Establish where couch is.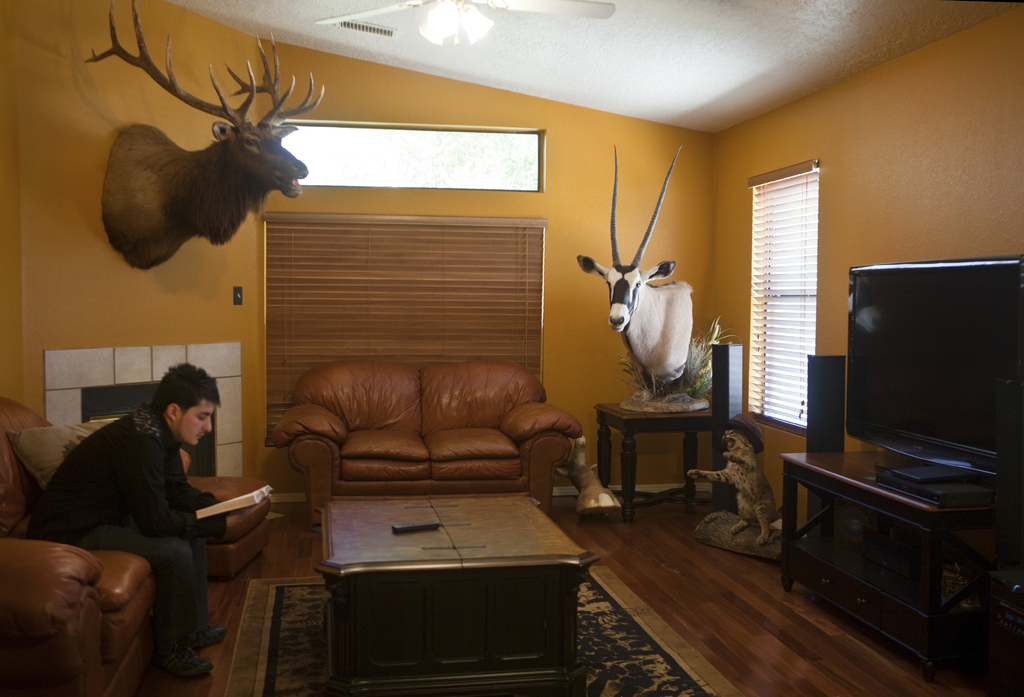
Established at box(260, 346, 611, 524).
